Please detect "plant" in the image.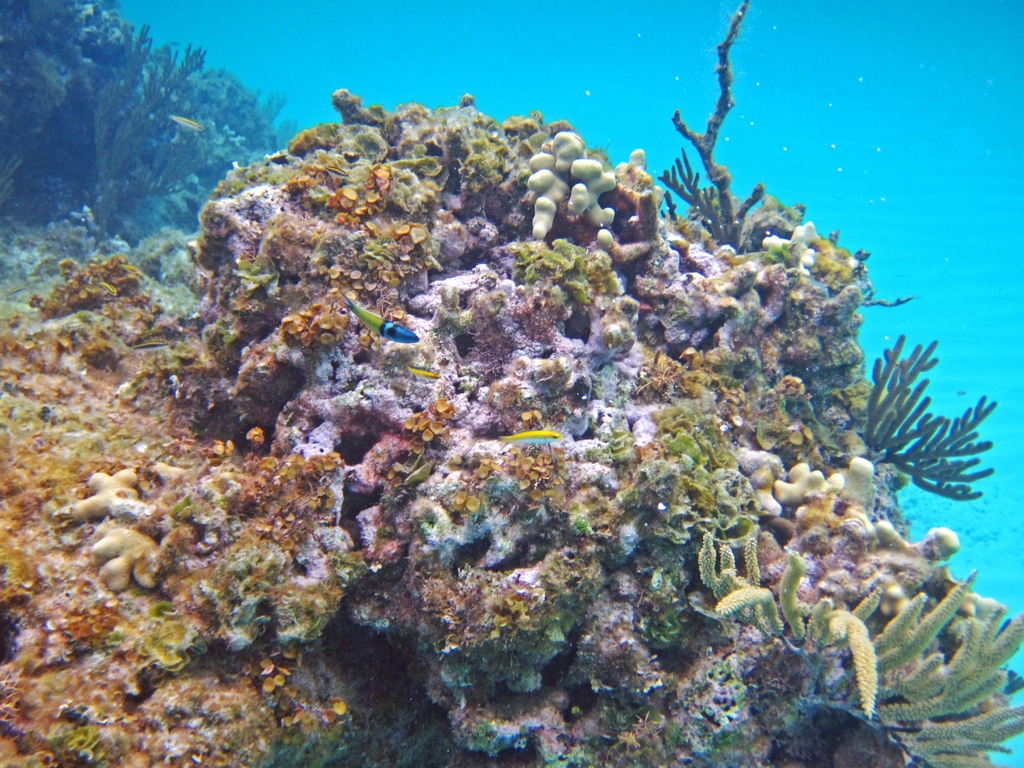
select_region(866, 281, 913, 310).
